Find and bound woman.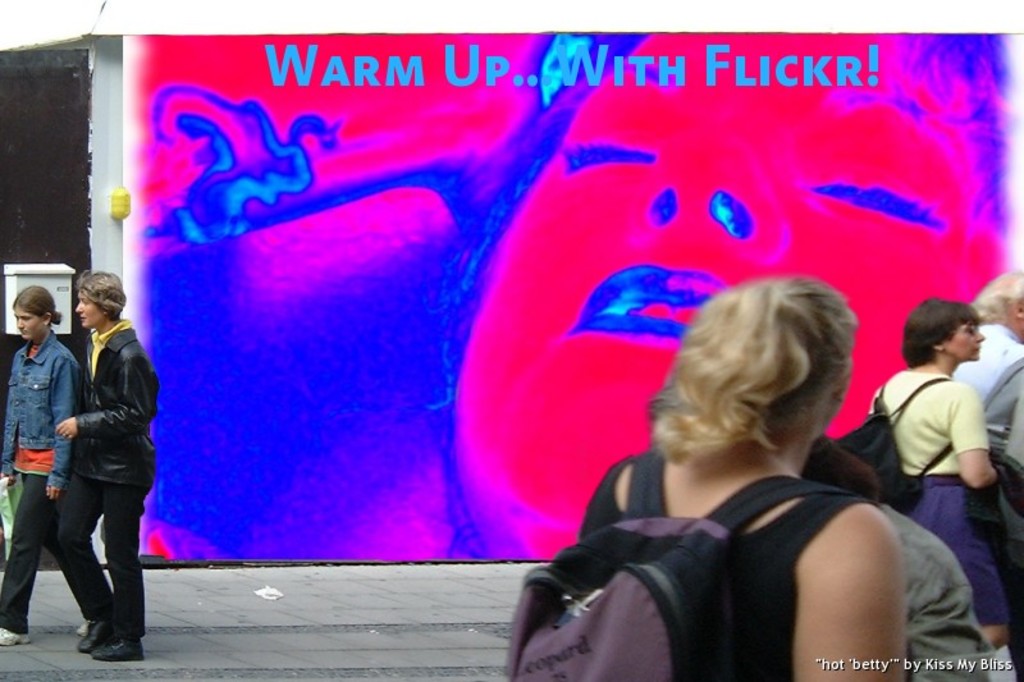
Bound: <bbox>37, 264, 163, 663</bbox>.
